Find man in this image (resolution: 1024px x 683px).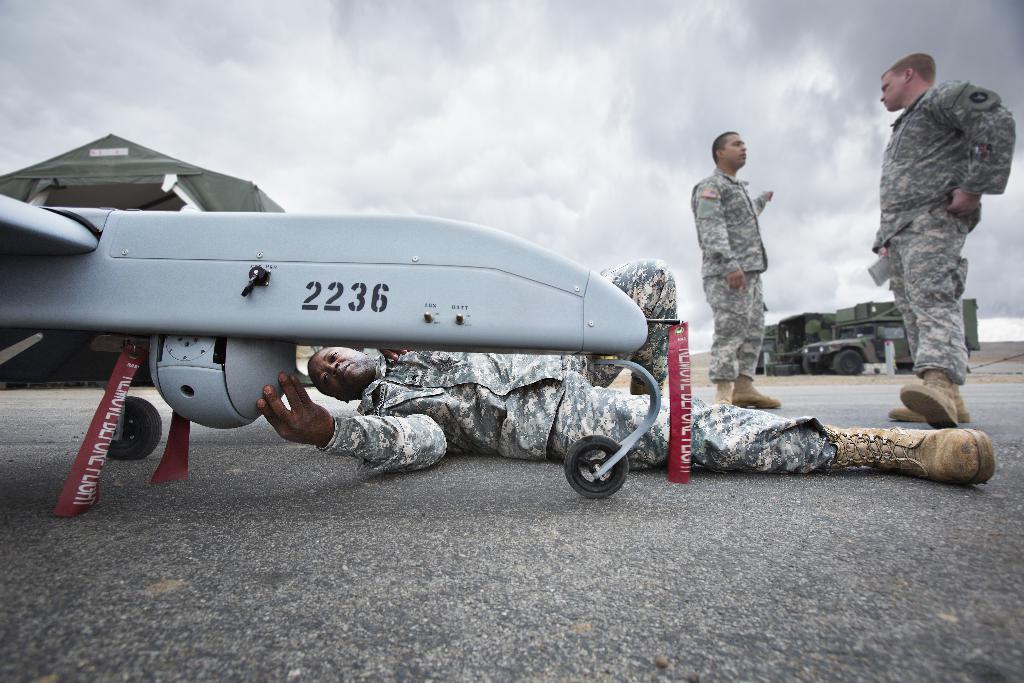
{"left": 253, "top": 258, "right": 989, "bottom": 489}.
